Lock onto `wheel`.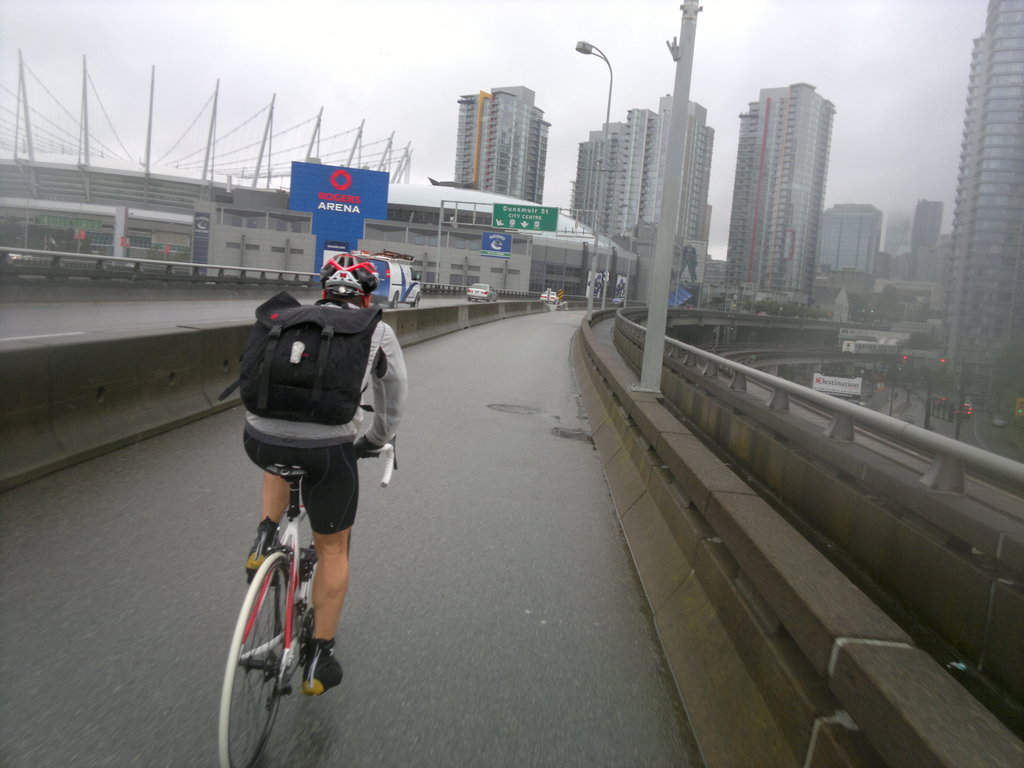
Locked: detection(219, 552, 301, 767).
